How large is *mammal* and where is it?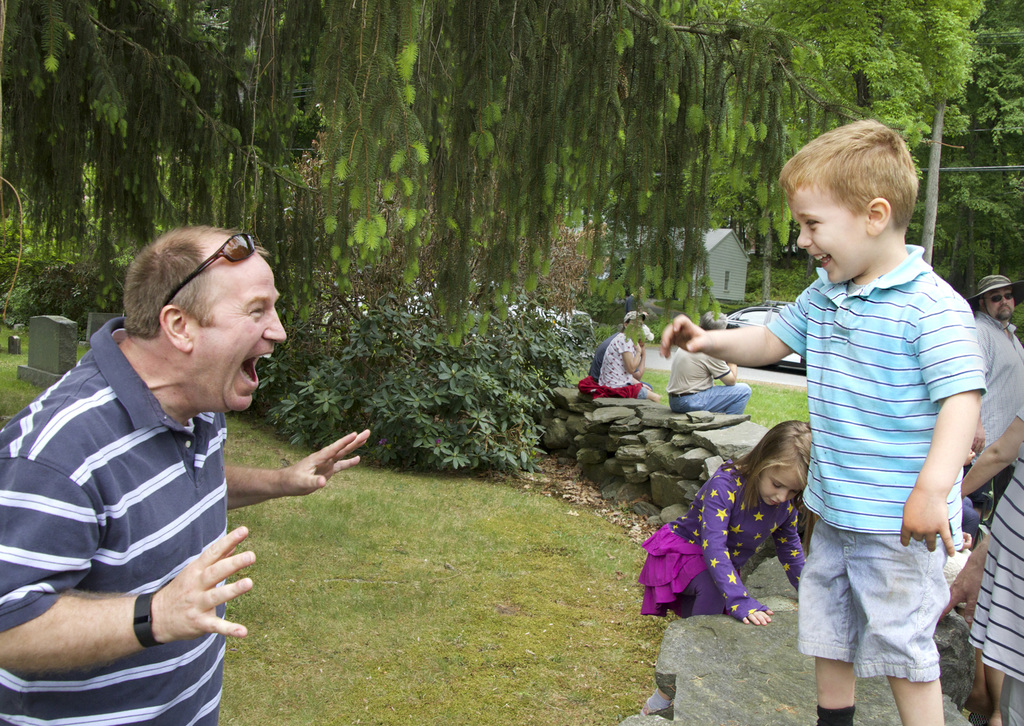
Bounding box: (x1=957, y1=403, x2=1023, y2=725).
